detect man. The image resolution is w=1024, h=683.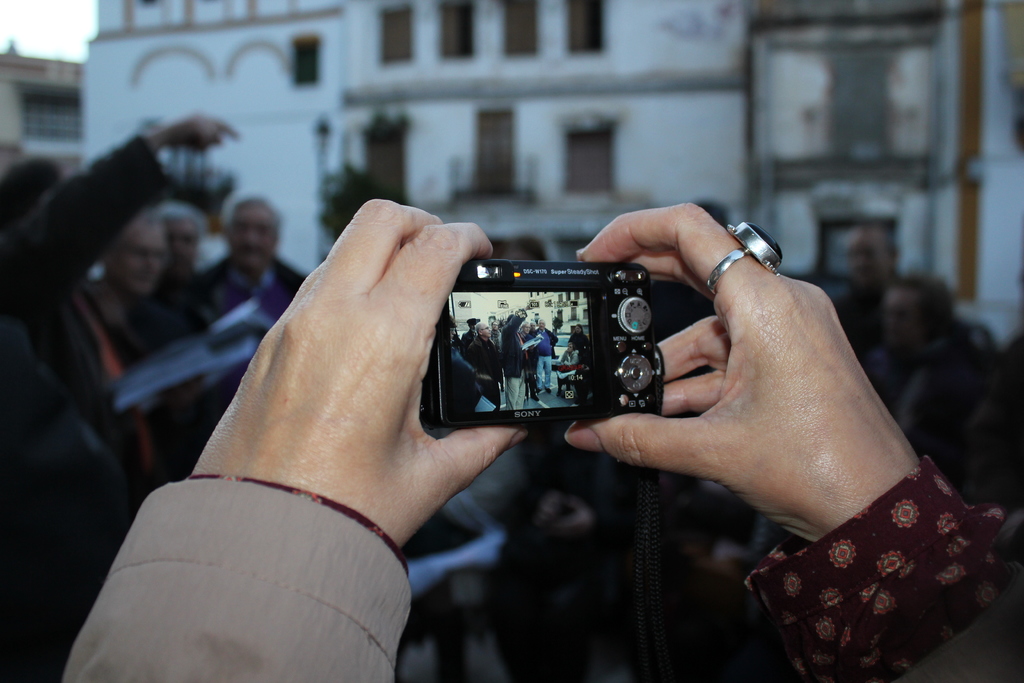
box(155, 199, 202, 306).
